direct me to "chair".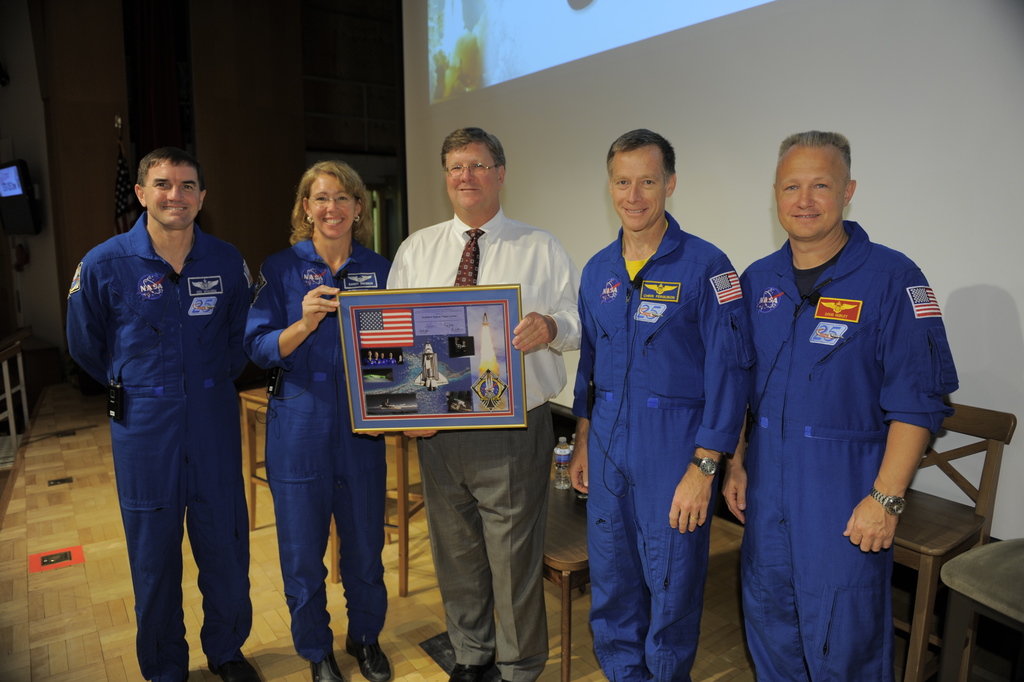
Direction: (380,435,428,598).
